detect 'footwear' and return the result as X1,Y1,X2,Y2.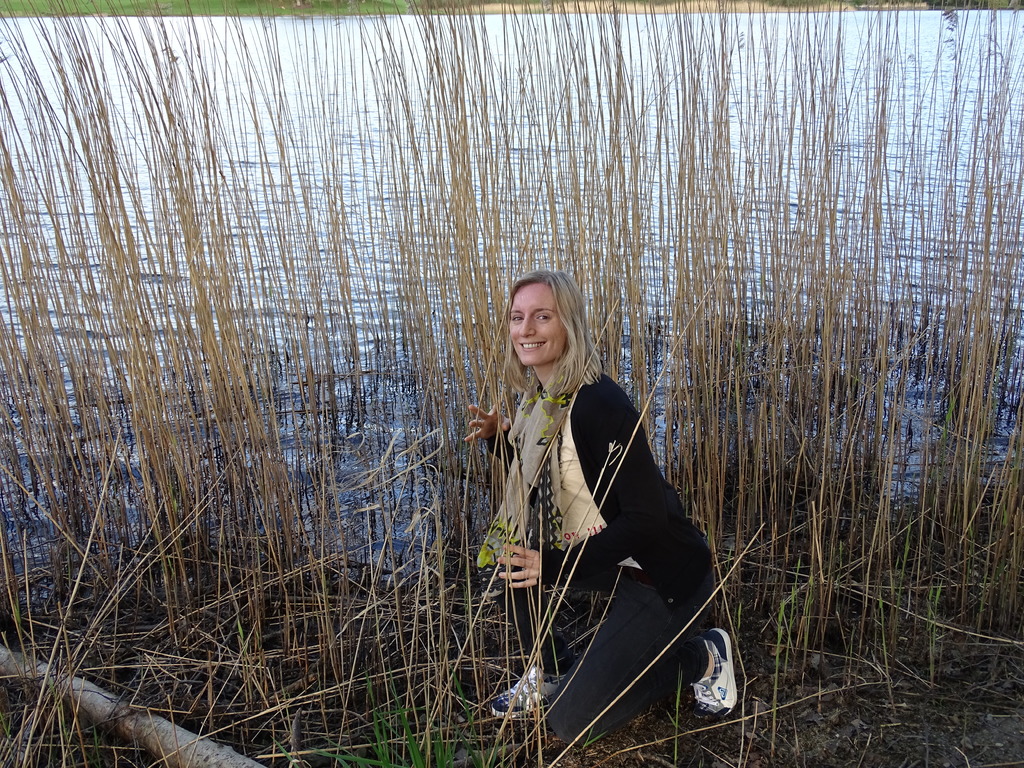
488,664,545,721.
